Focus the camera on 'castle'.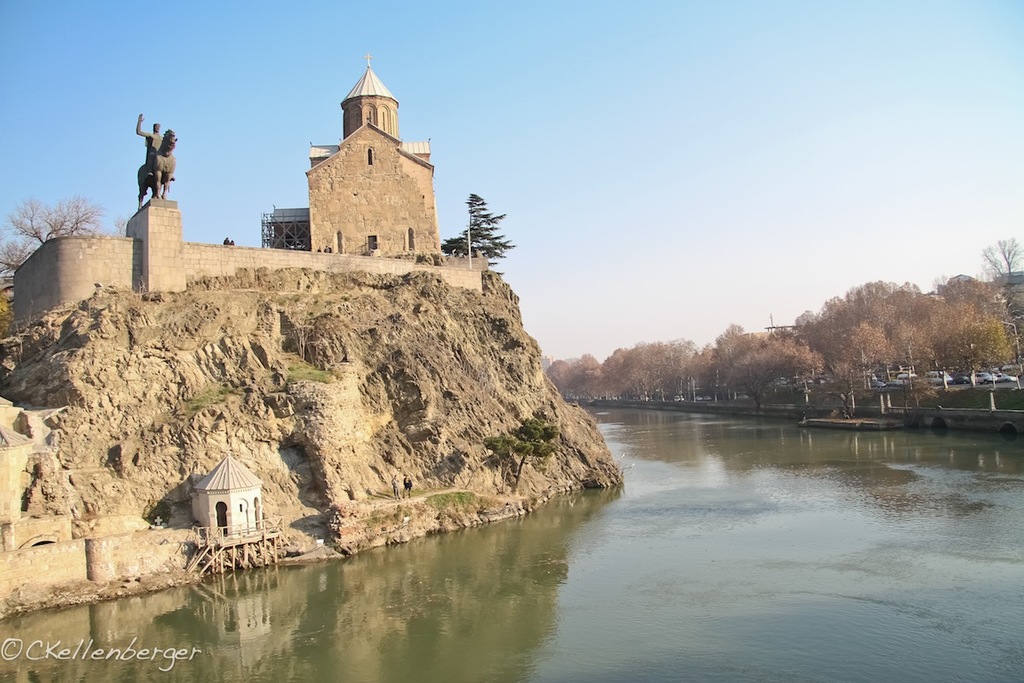
Focus region: box=[3, 55, 493, 323].
